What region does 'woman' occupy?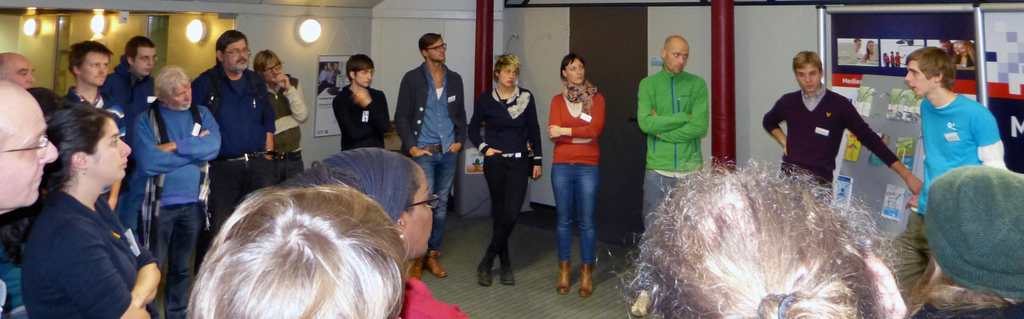
BBox(909, 167, 1023, 318).
